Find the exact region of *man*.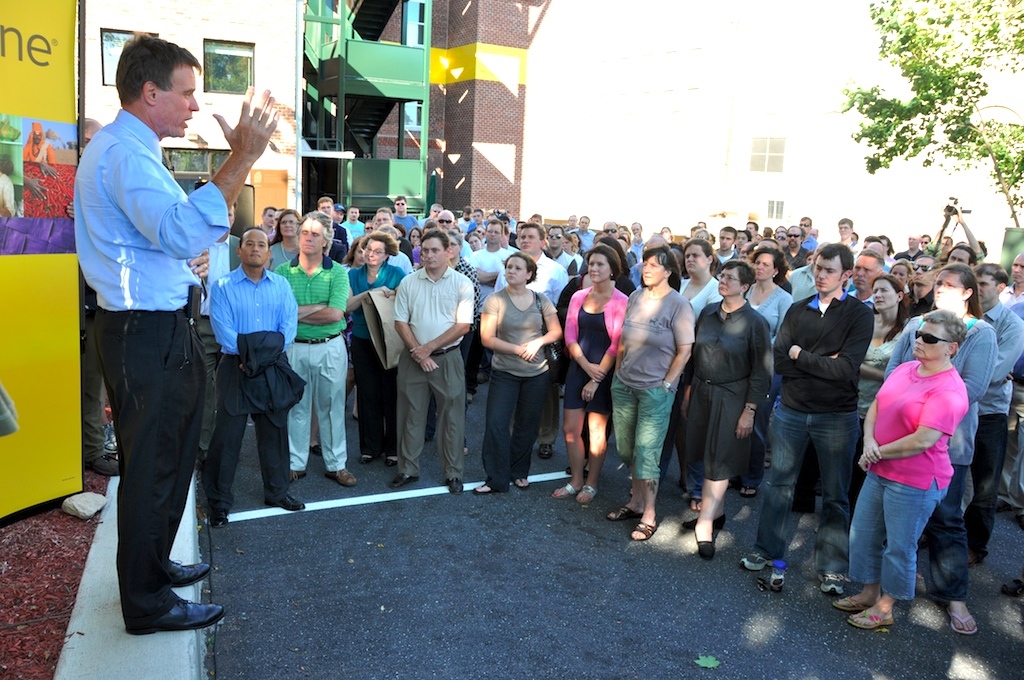
Exact region: [276,210,352,489].
